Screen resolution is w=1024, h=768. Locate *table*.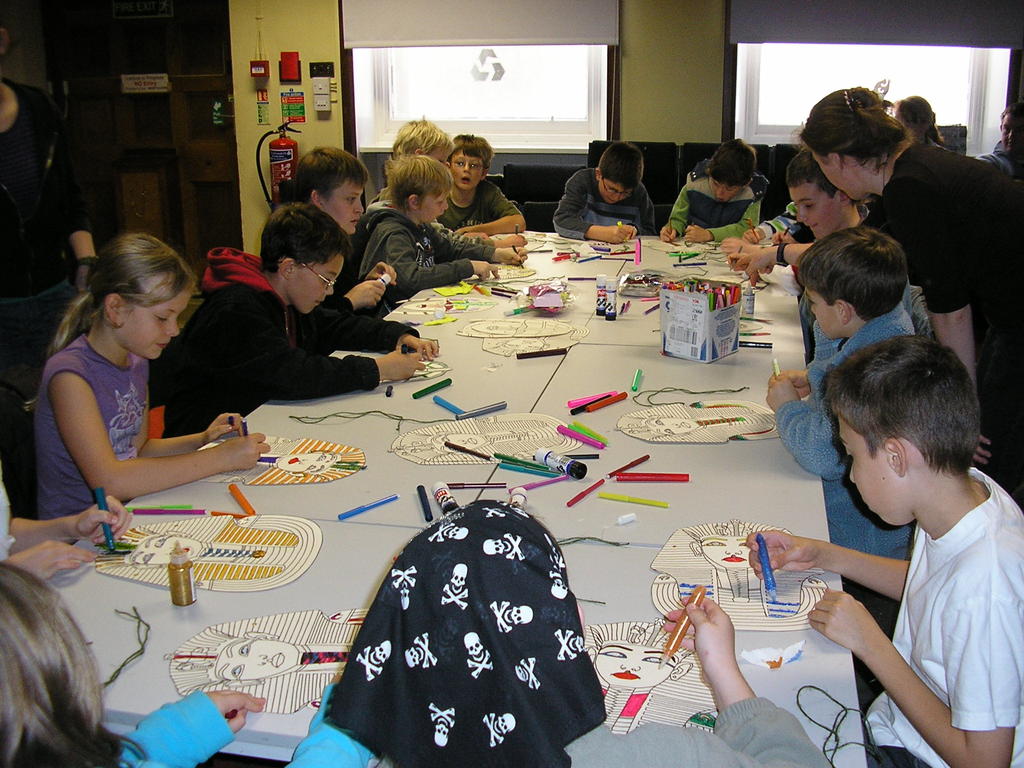
21:225:940:756.
